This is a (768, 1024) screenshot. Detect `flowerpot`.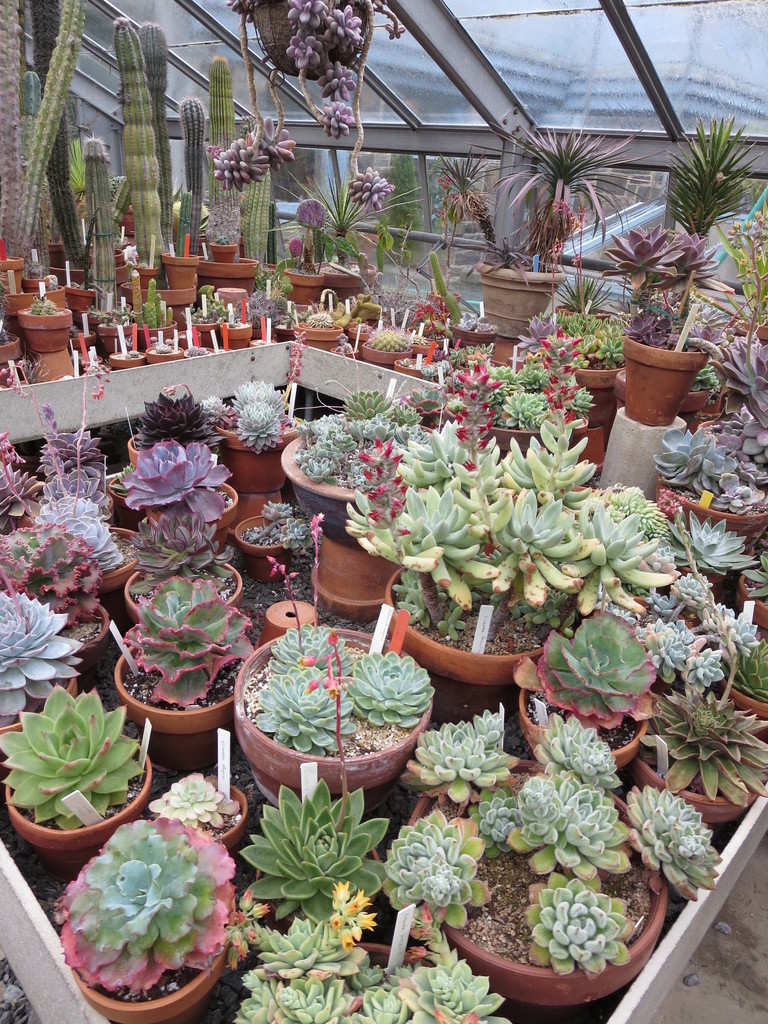
167, 774, 251, 844.
